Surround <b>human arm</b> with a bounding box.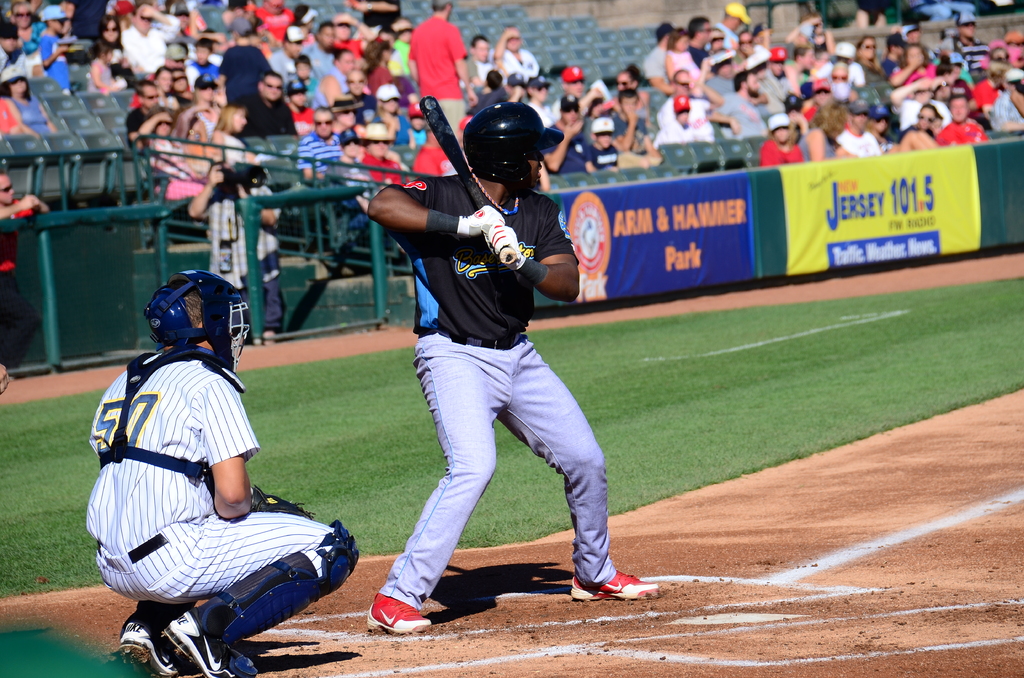
bbox(894, 69, 947, 93).
